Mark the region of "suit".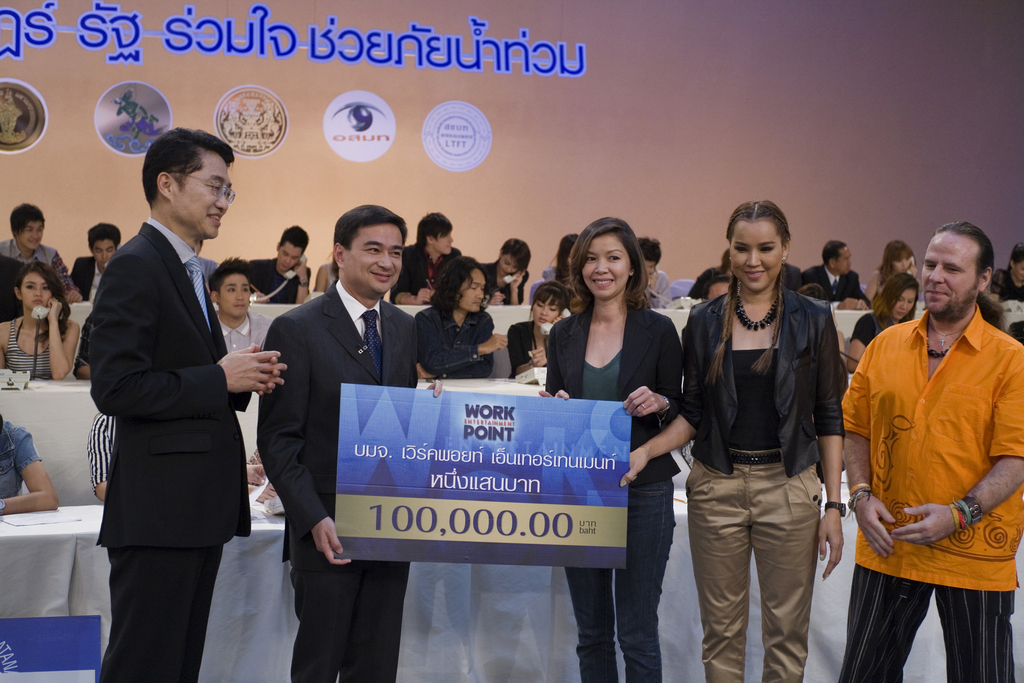
Region: 70:255:104:299.
